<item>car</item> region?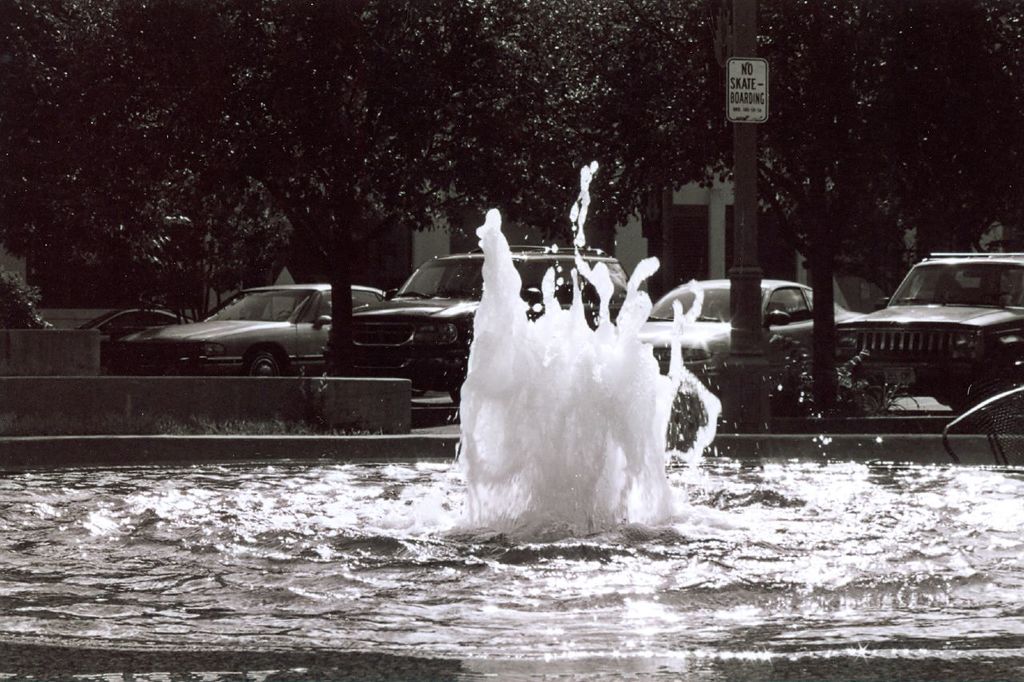
bbox=[843, 249, 1023, 393]
